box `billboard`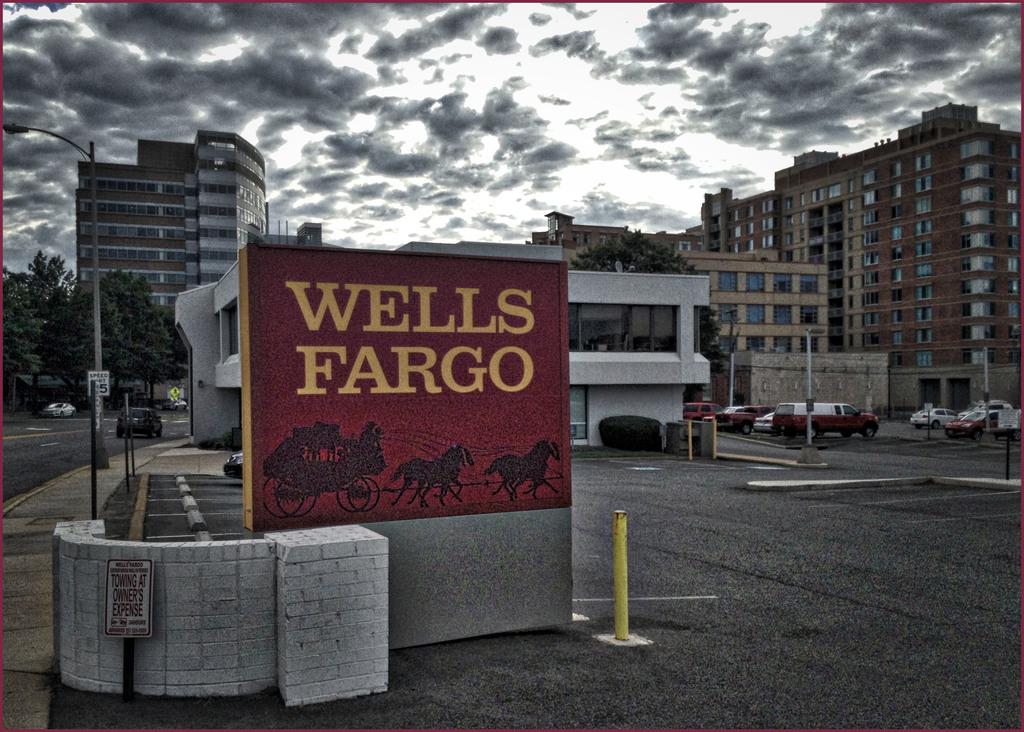
bbox=[250, 261, 570, 528]
